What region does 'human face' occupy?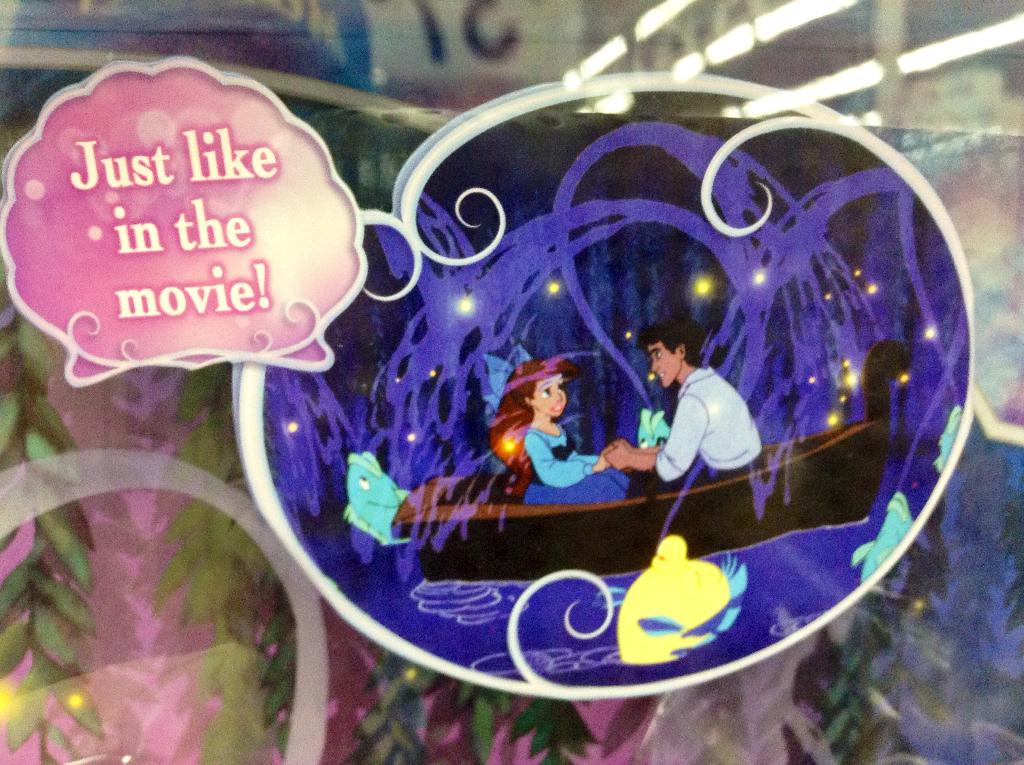
region(646, 341, 697, 394).
